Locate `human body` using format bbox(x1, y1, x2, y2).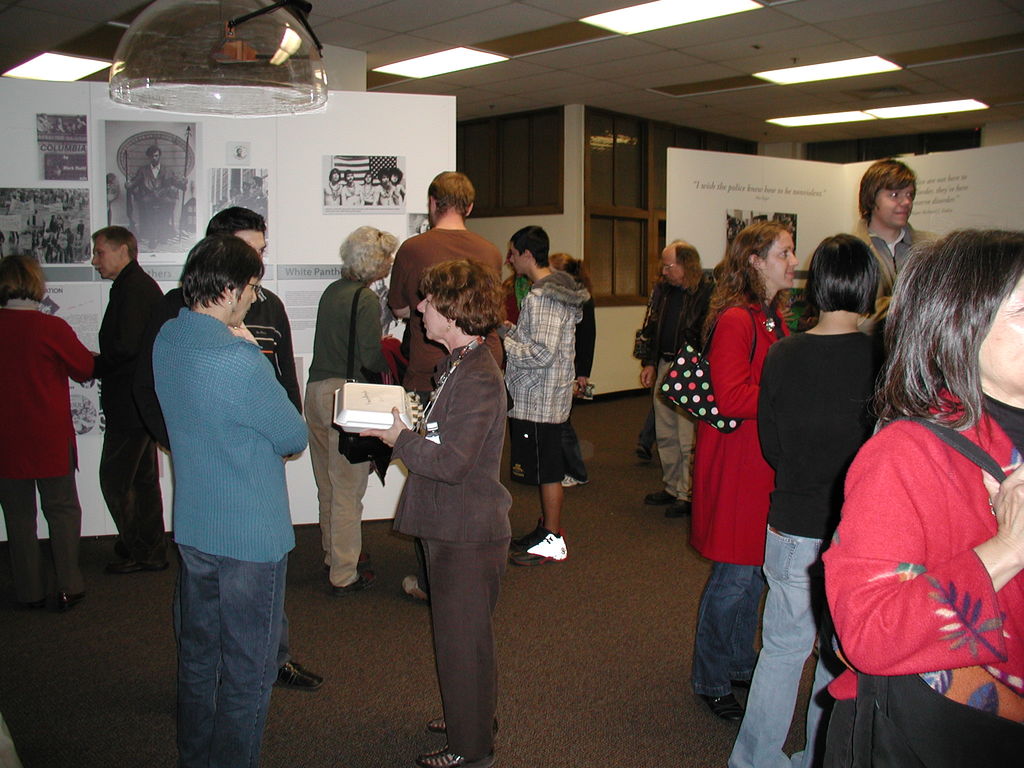
bbox(88, 262, 164, 579).
